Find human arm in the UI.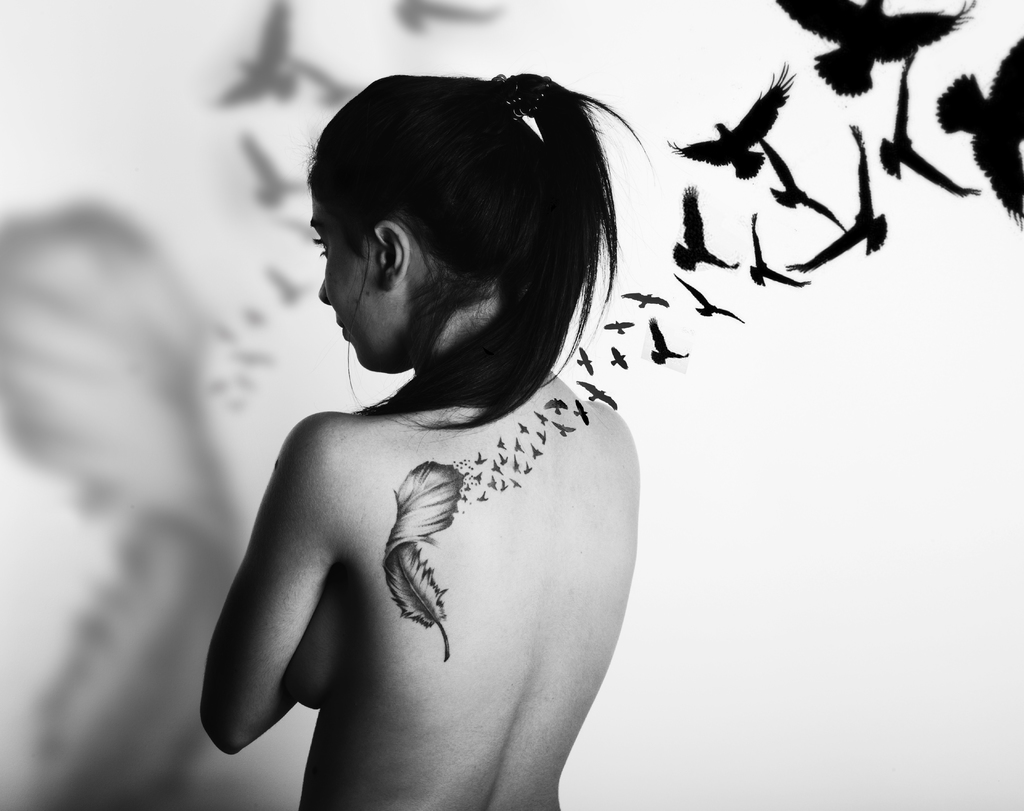
UI element at locate(196, 415, 346, 753).
